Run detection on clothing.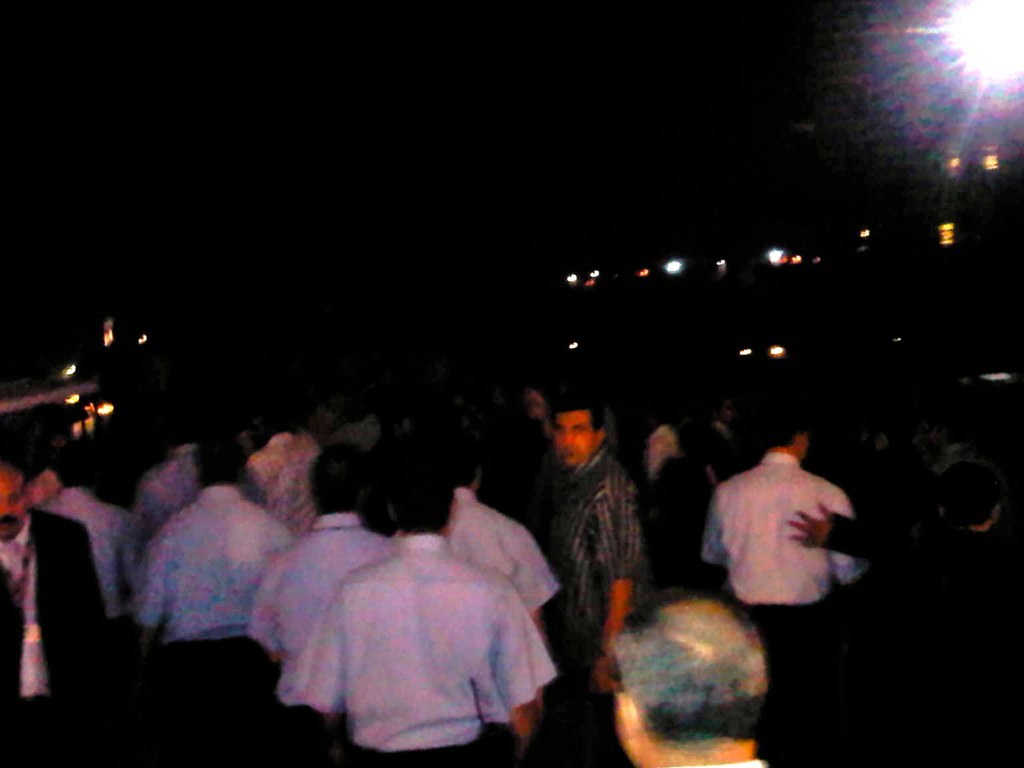
Result: crop(134, 439, 222, 567).
